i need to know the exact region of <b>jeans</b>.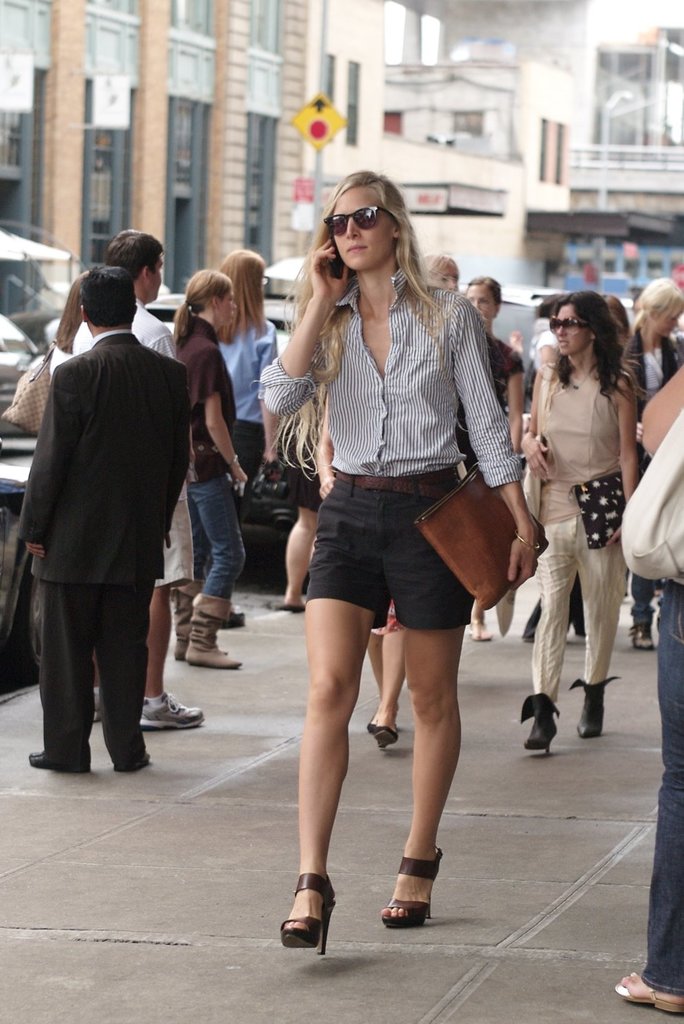
Region: <bbox>289, 477, 498, 636</bbox>.
